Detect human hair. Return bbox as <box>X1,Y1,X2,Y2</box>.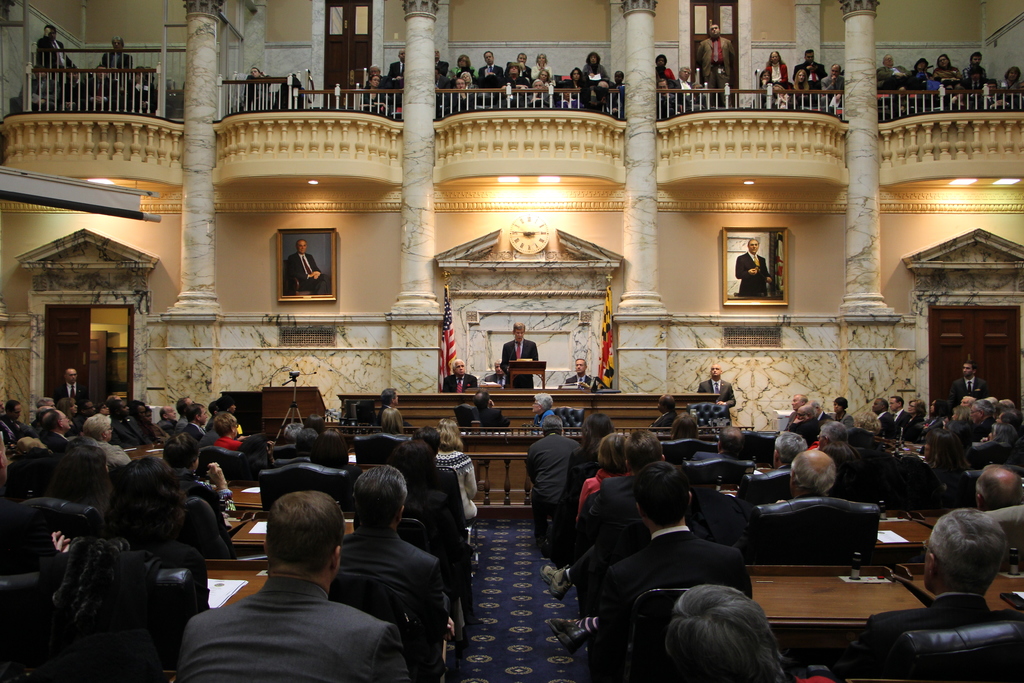
<box>101,457,184,541</box>.
